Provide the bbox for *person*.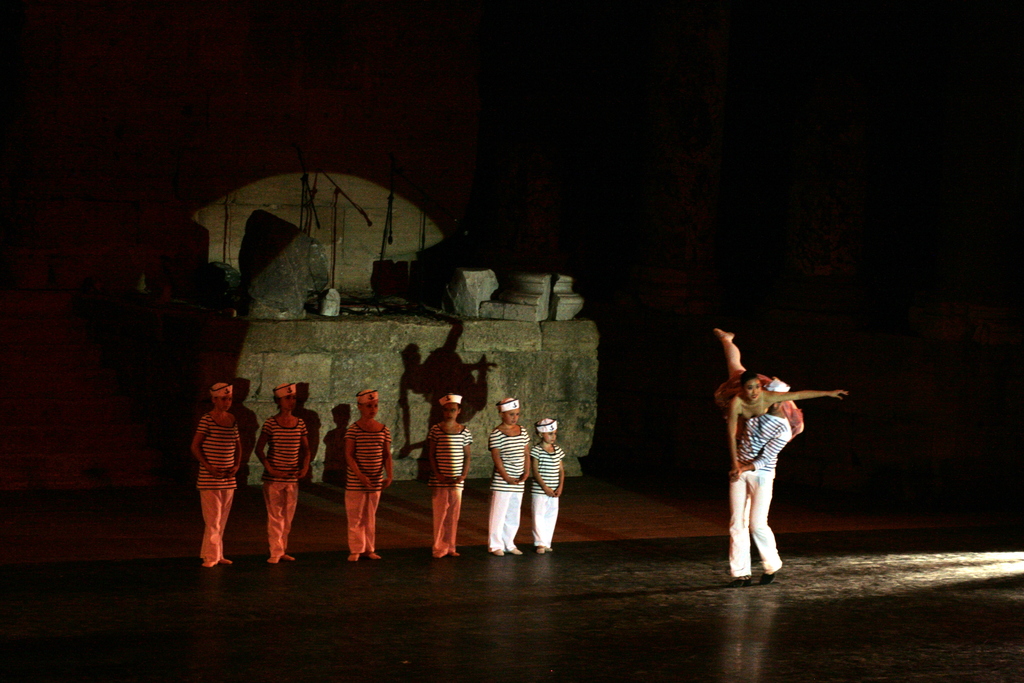
713 320 849 474.
